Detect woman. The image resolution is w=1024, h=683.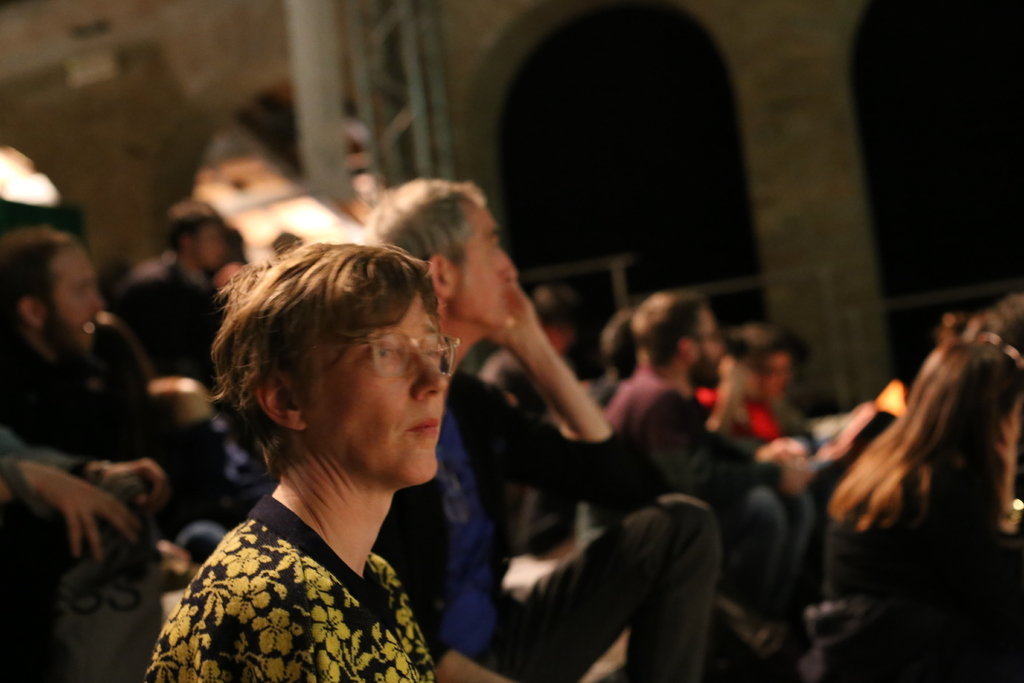
bbox=(145, 242, 461, 681).
